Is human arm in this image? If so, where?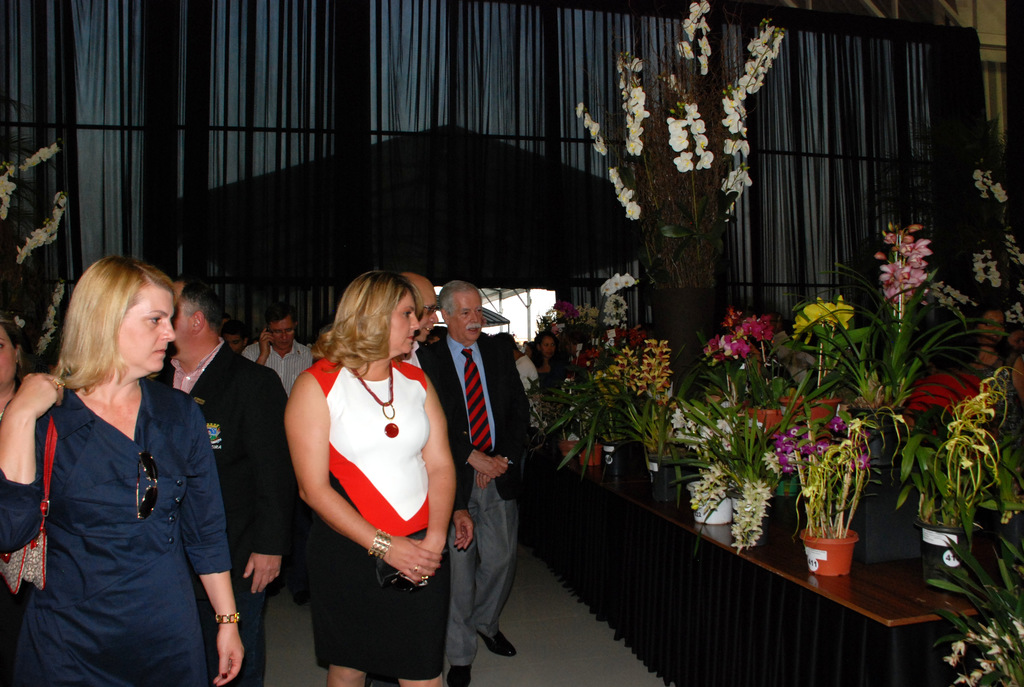
Yes, at crop(474, 342, 534, 486).
